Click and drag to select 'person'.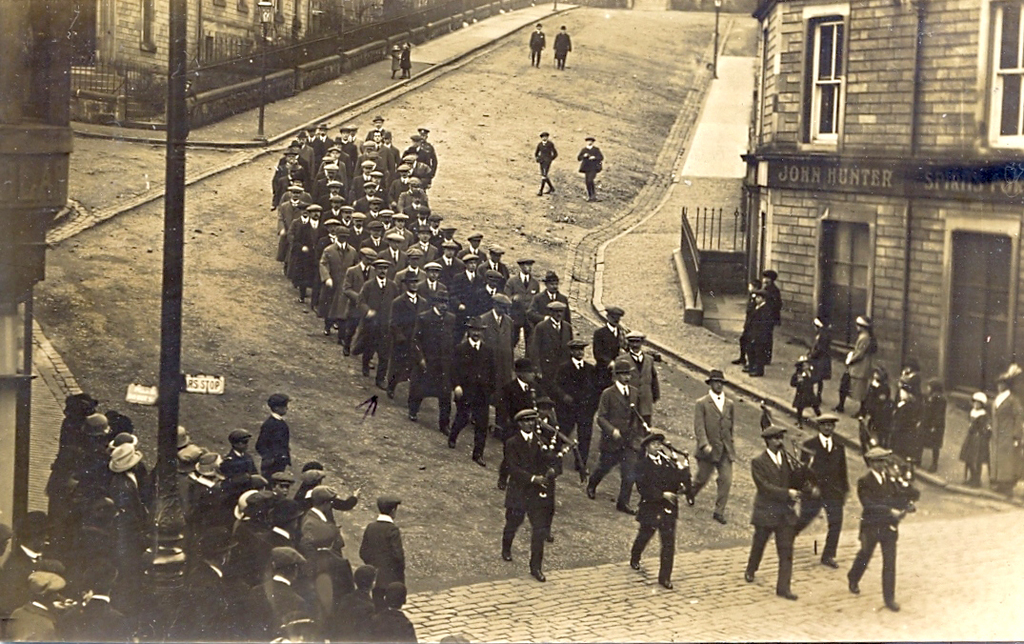
Selection: 844,312,877,406.
